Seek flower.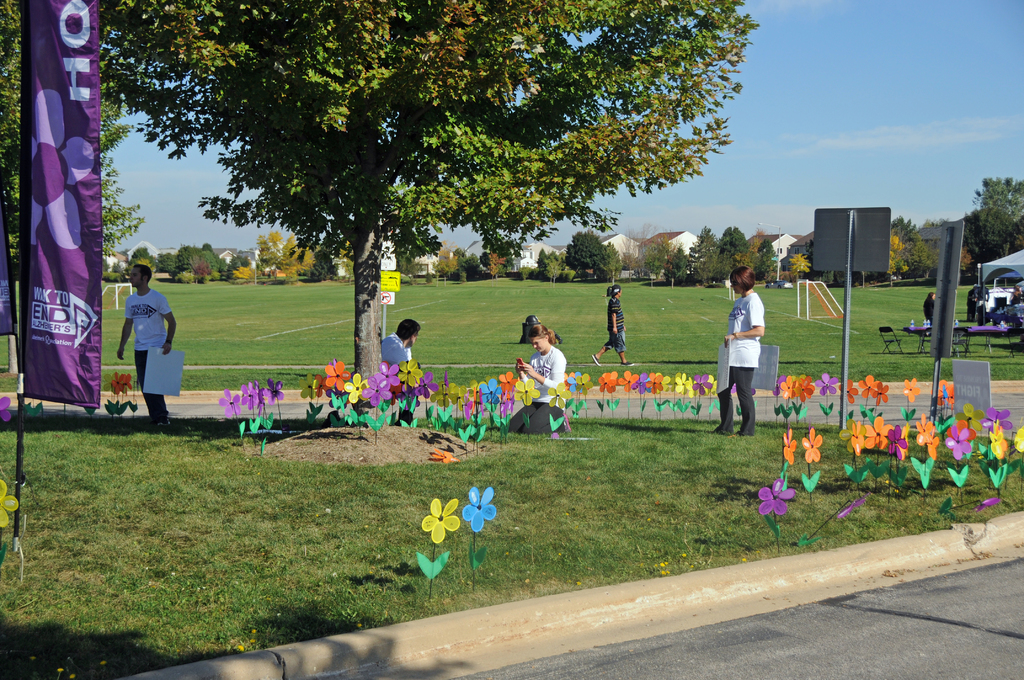
region(775, 424, 797, 470).
